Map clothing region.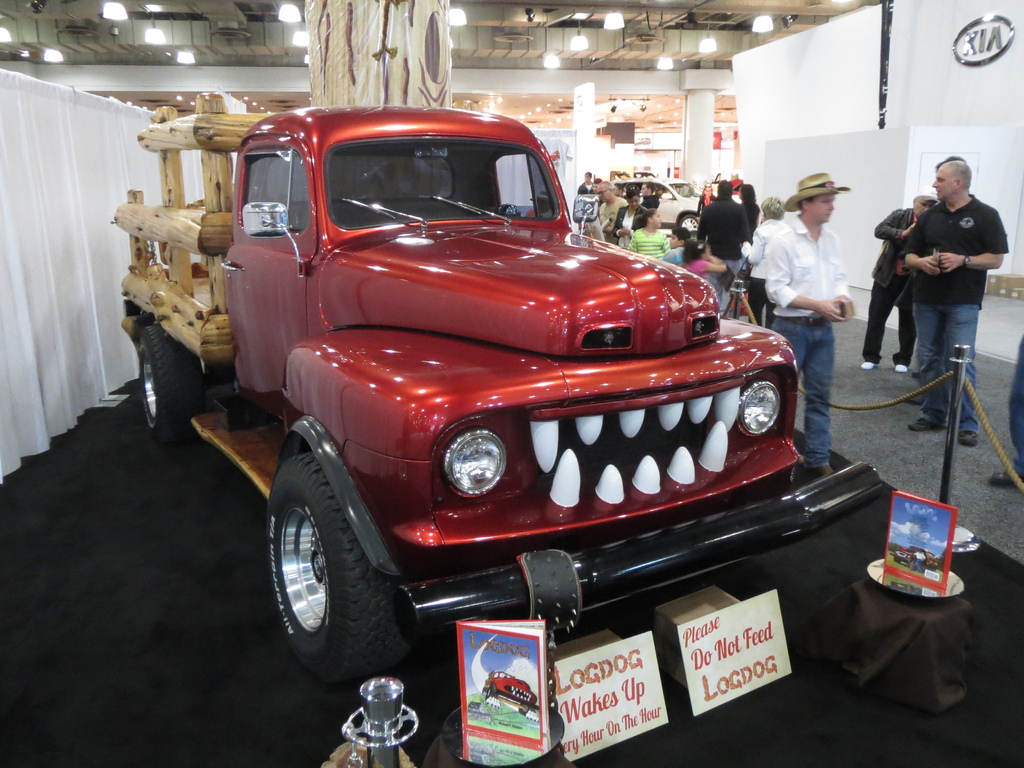
Mapped to (left=705, top=200, right=749, bottom=287).
